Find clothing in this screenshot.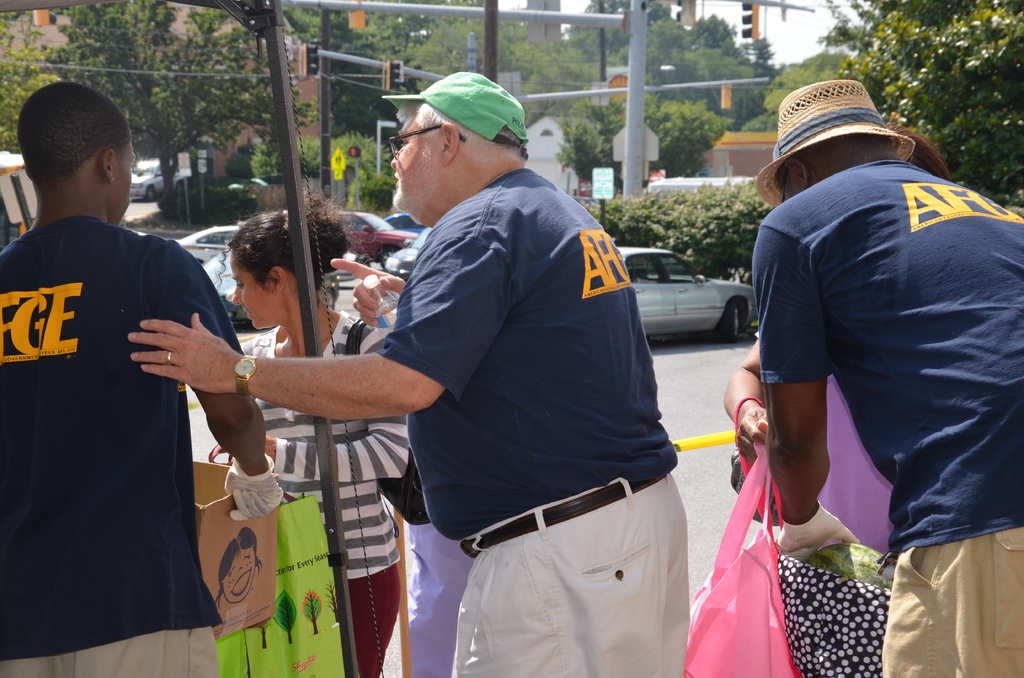
The bounding box for clothing is detection(748, 167, 1023, 677).
